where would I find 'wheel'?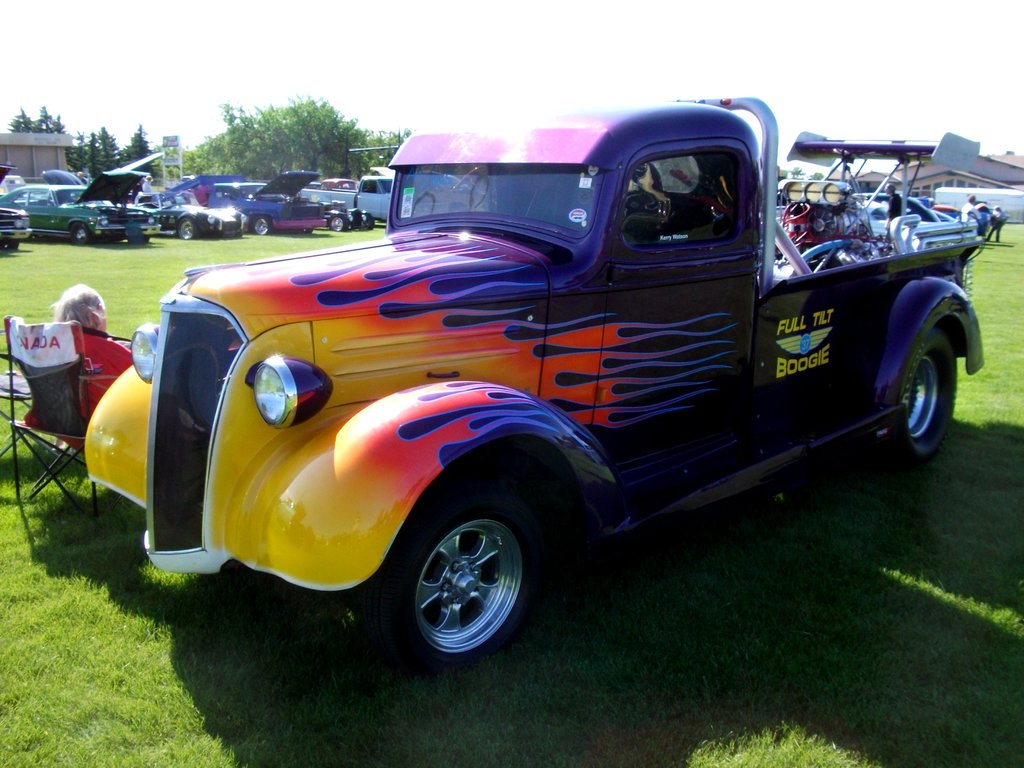
At (329, 212, 346, 230).
